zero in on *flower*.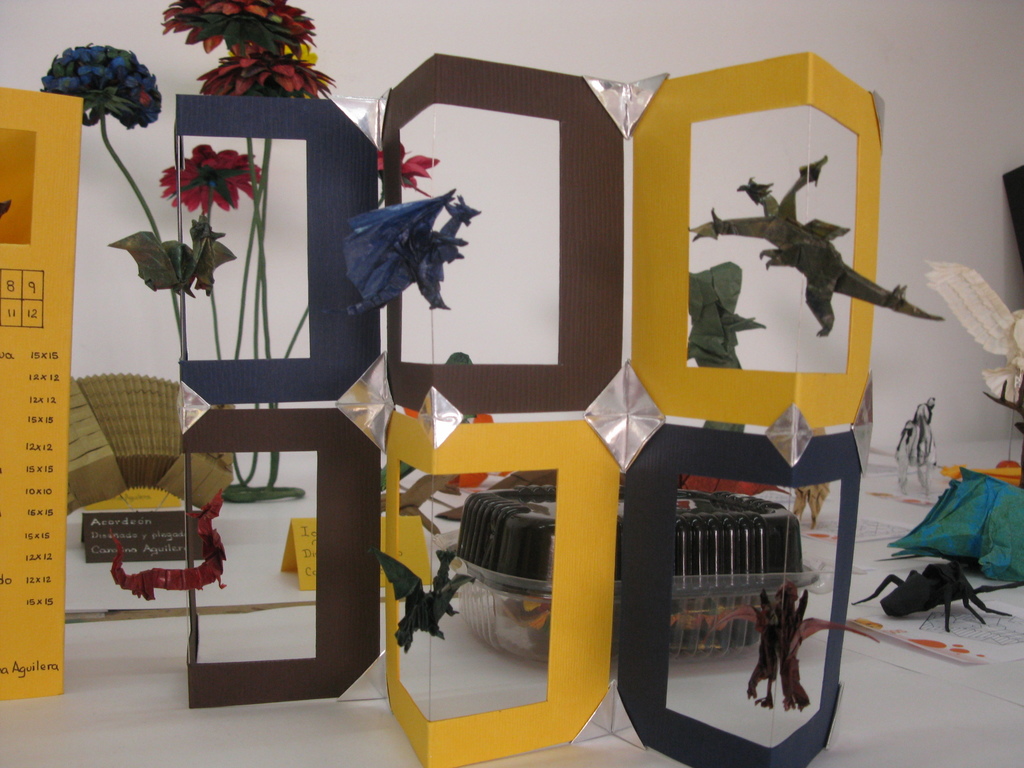
Zeroed in: bbox(156, 0, 317, 57).
